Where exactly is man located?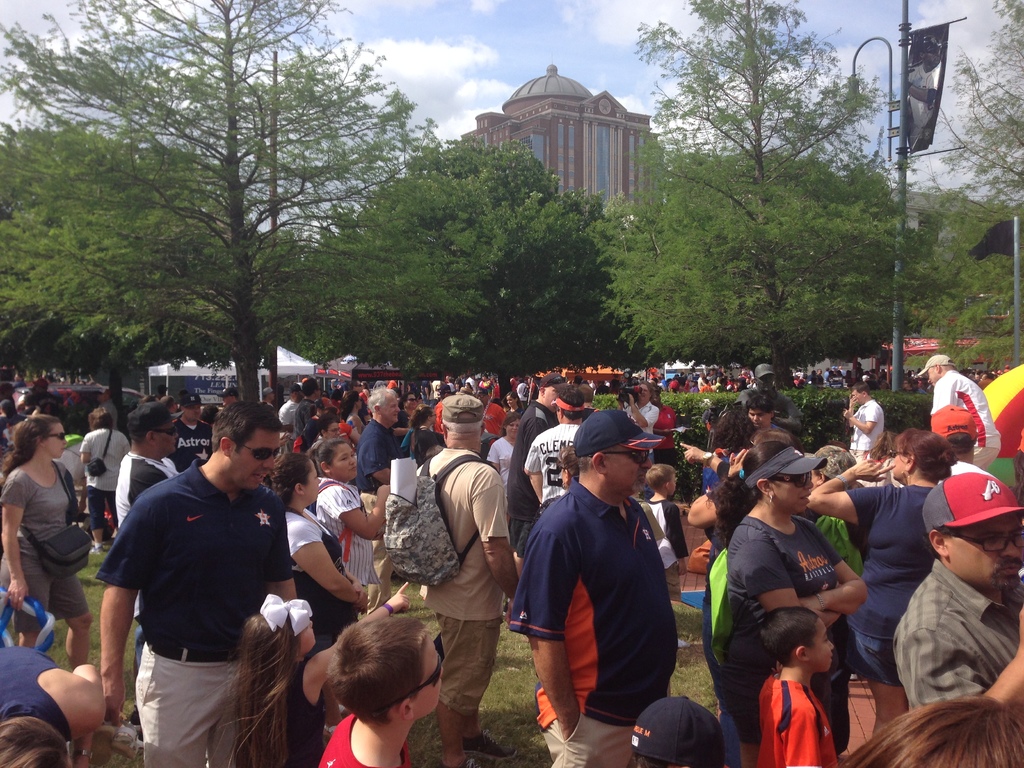
Its bounding box is [x1=502, y1=372, x2=566, y2=547].
